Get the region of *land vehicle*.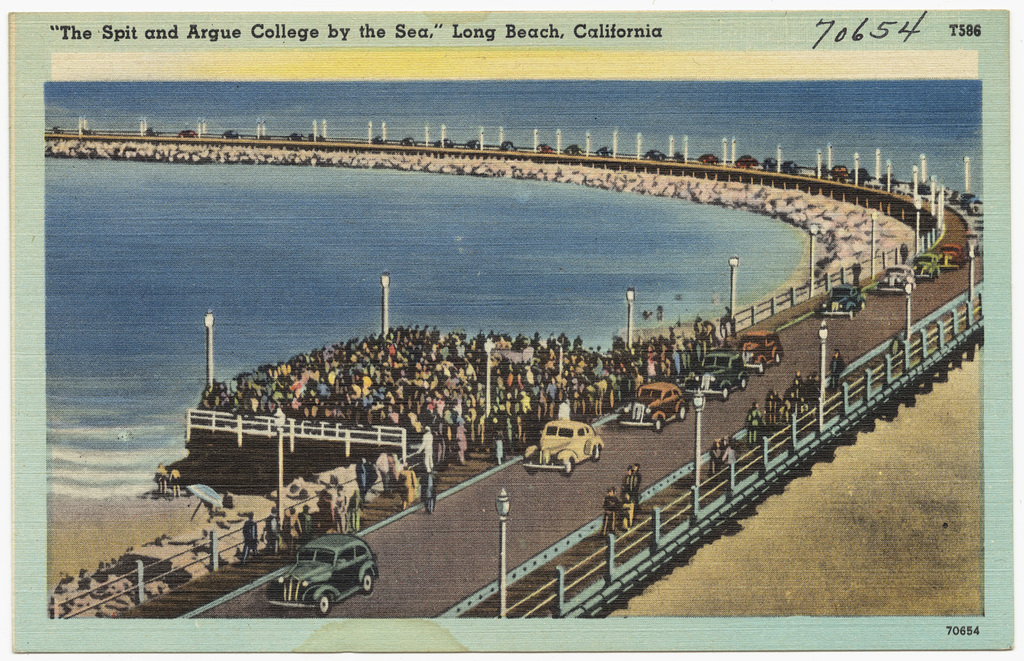
741 157 754 167.
